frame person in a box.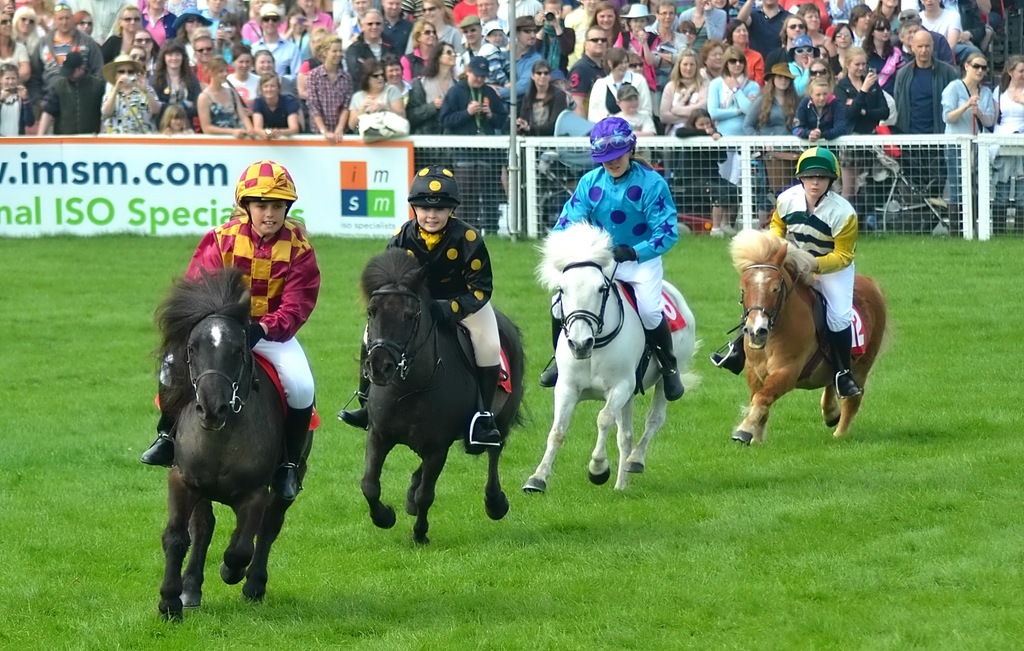
(332,168,504,455).
